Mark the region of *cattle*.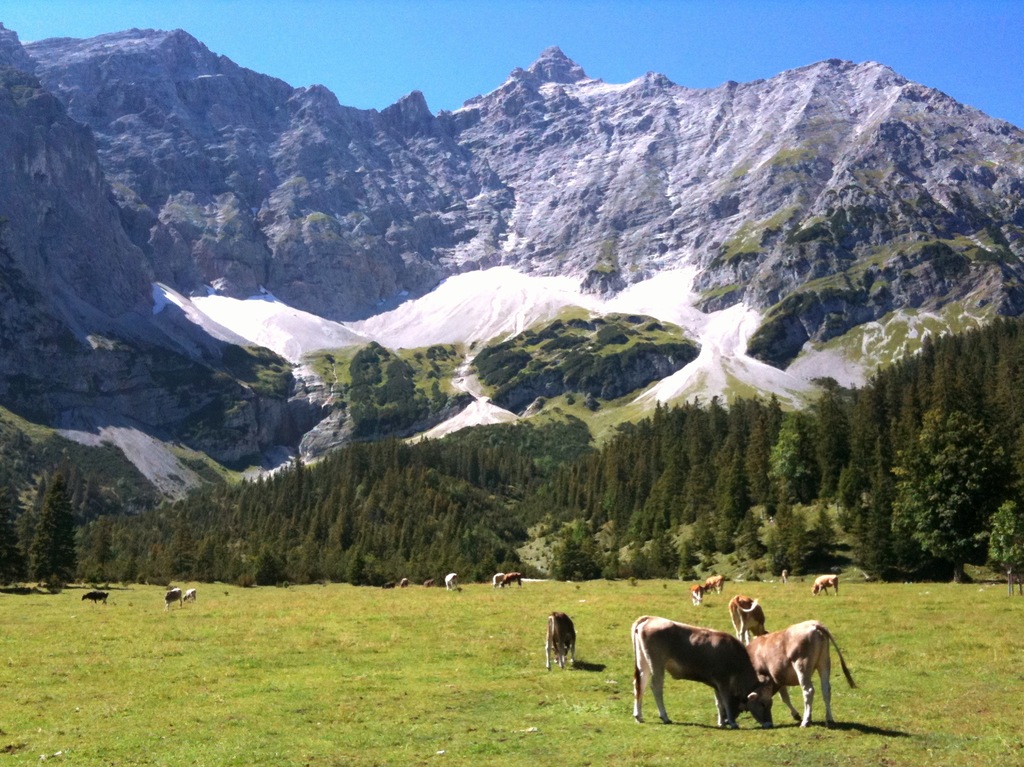
Region: bbox(444, 573, 456, 589).
